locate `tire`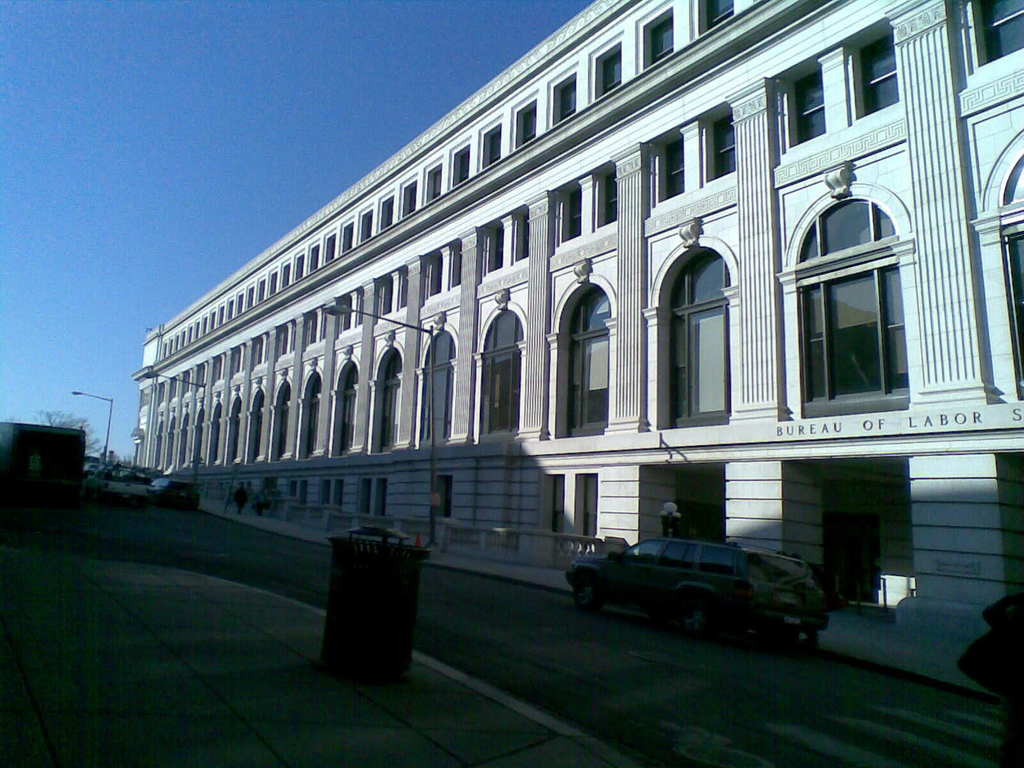
<bbox>571, 575, 605, 606</bbox>
